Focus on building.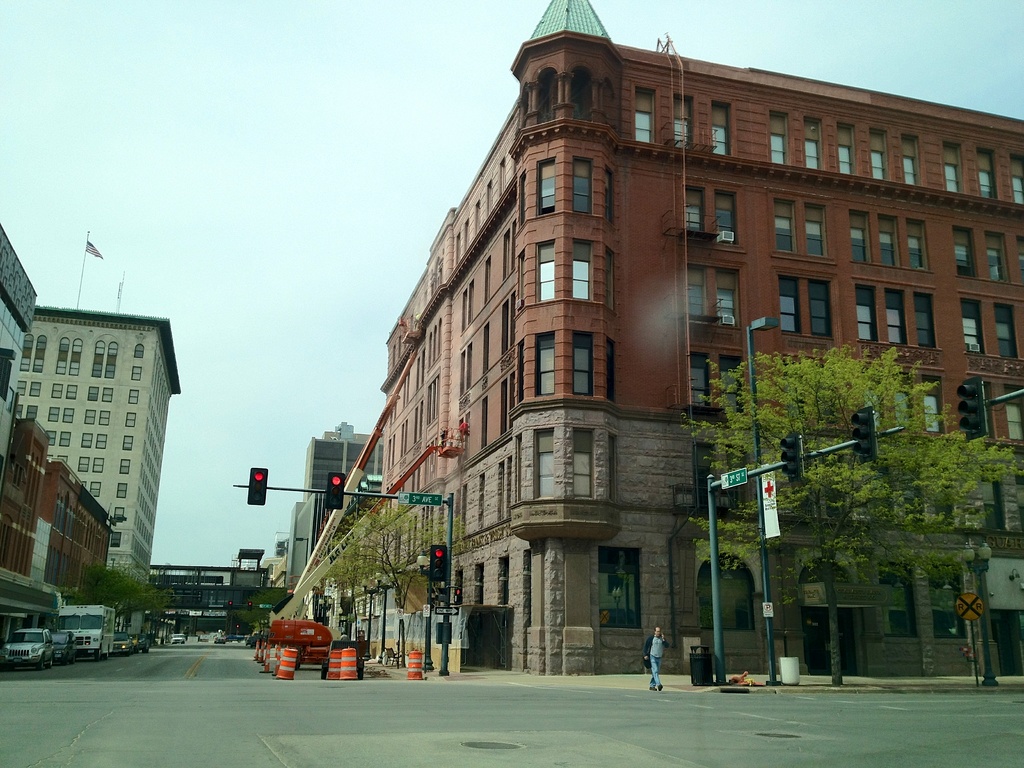
Focused at left=378, top=0, right=1023, bottom=675.
